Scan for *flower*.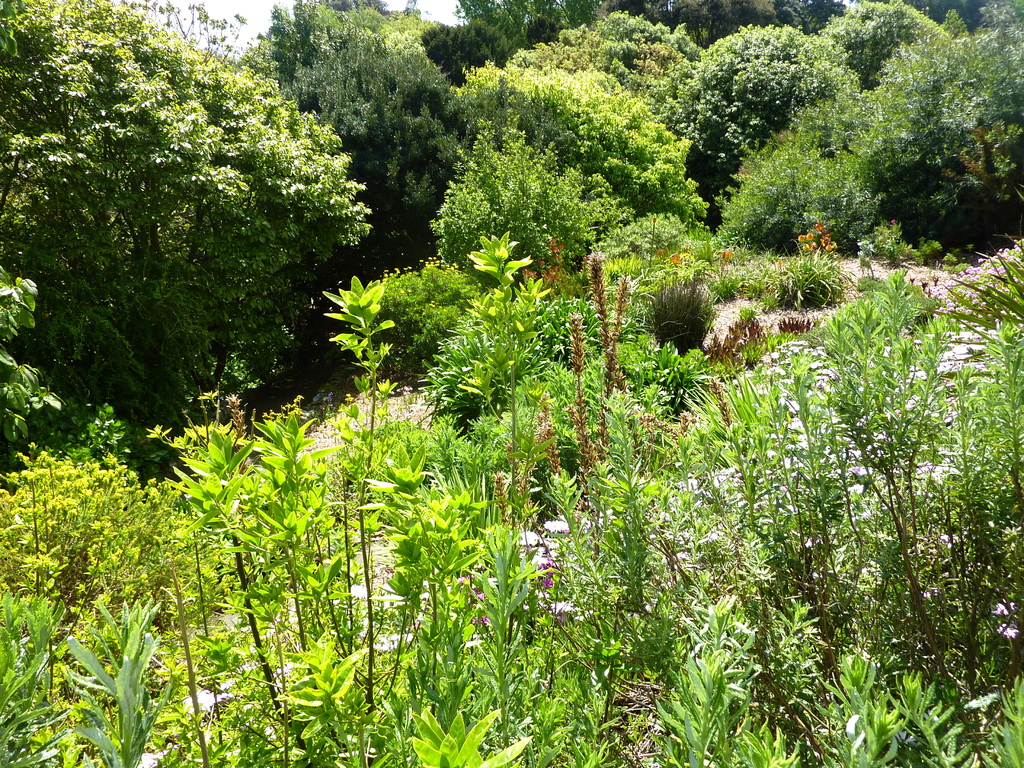
Scan result: (898,328,908,340).
